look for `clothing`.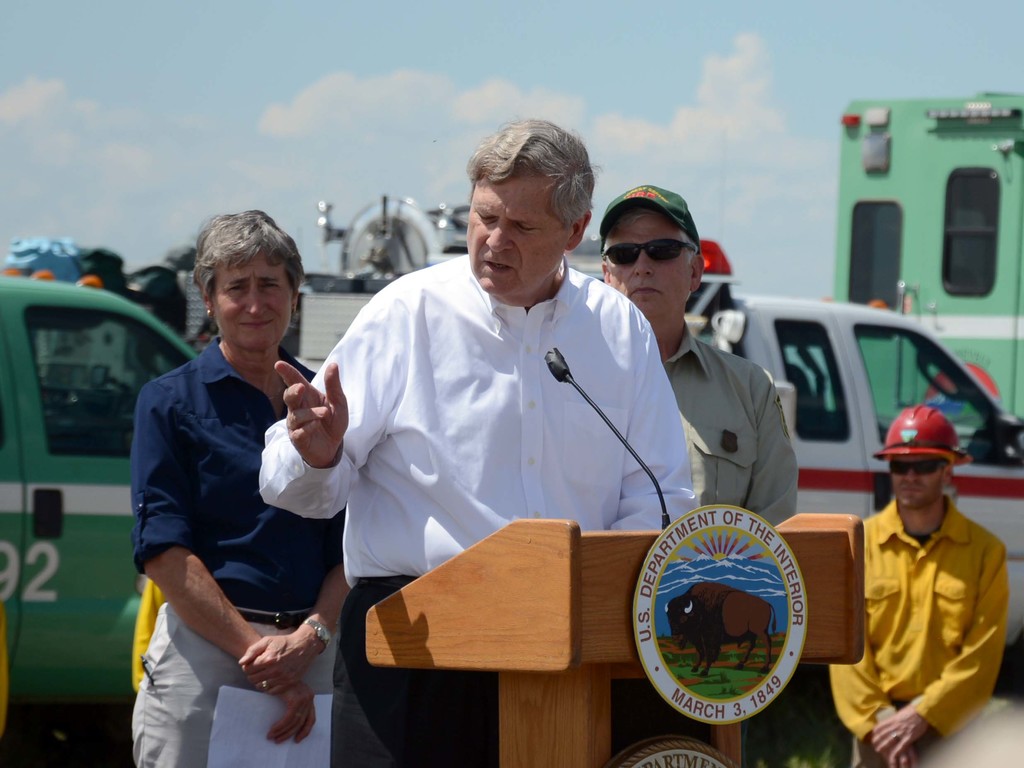
Found: 134/337/349/767.
